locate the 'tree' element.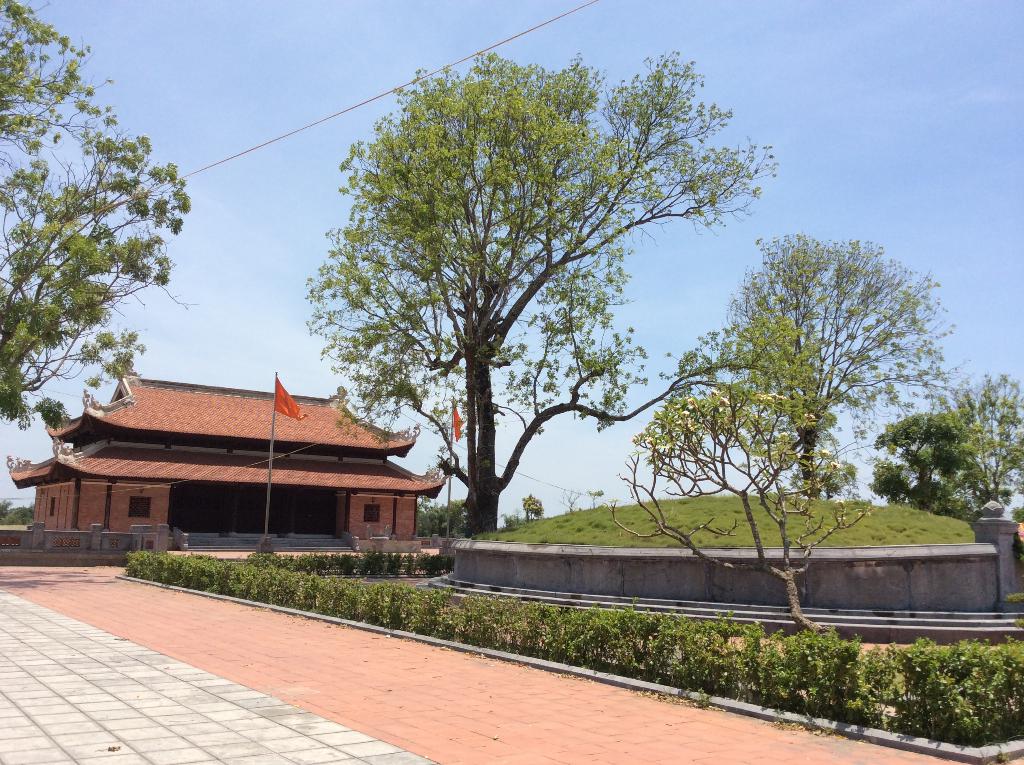
Element bbox: rect(955, 376, 1023, 535).
